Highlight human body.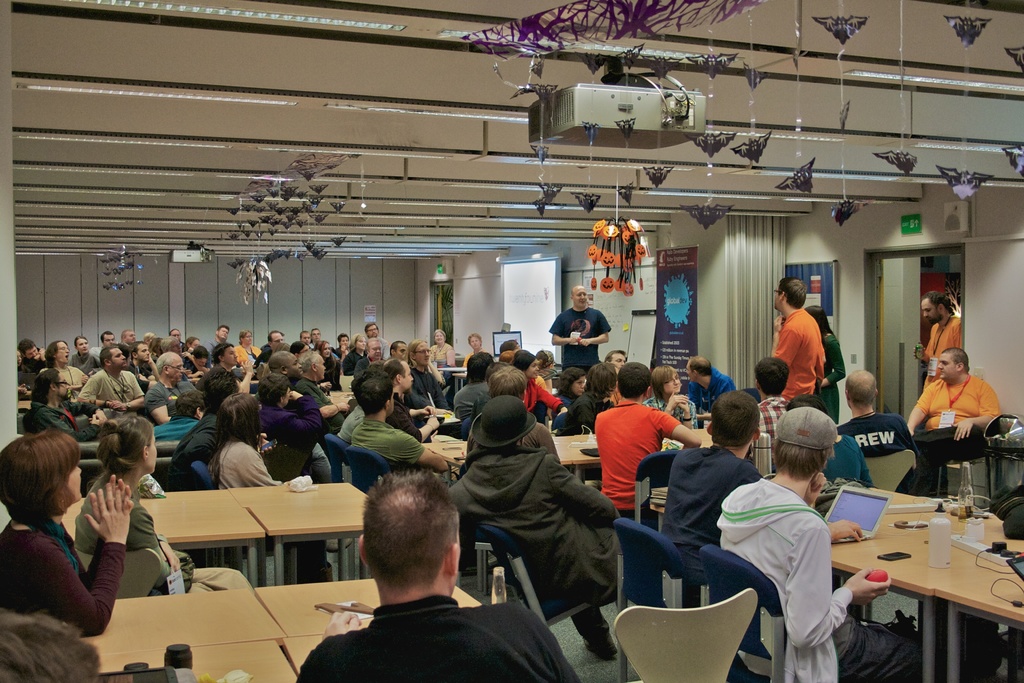
Highlighted region: bbox=(117, 339, 159, 390).
